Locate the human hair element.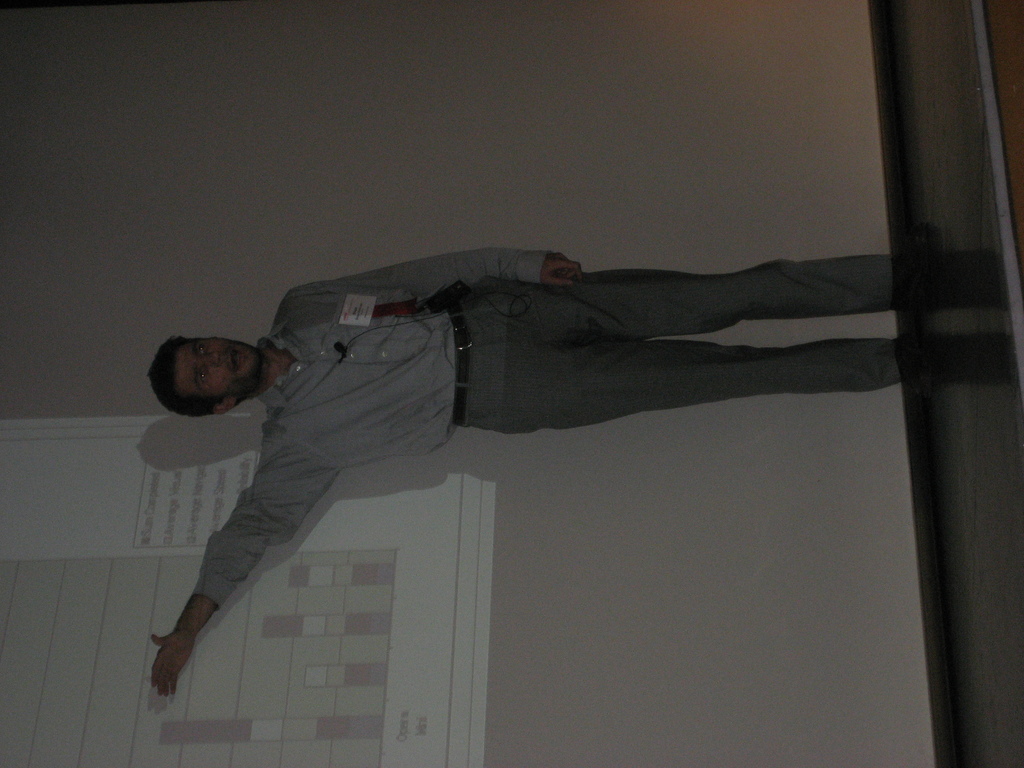
Element bbox: x1=146 y1=333 x2=246 y2=417.
